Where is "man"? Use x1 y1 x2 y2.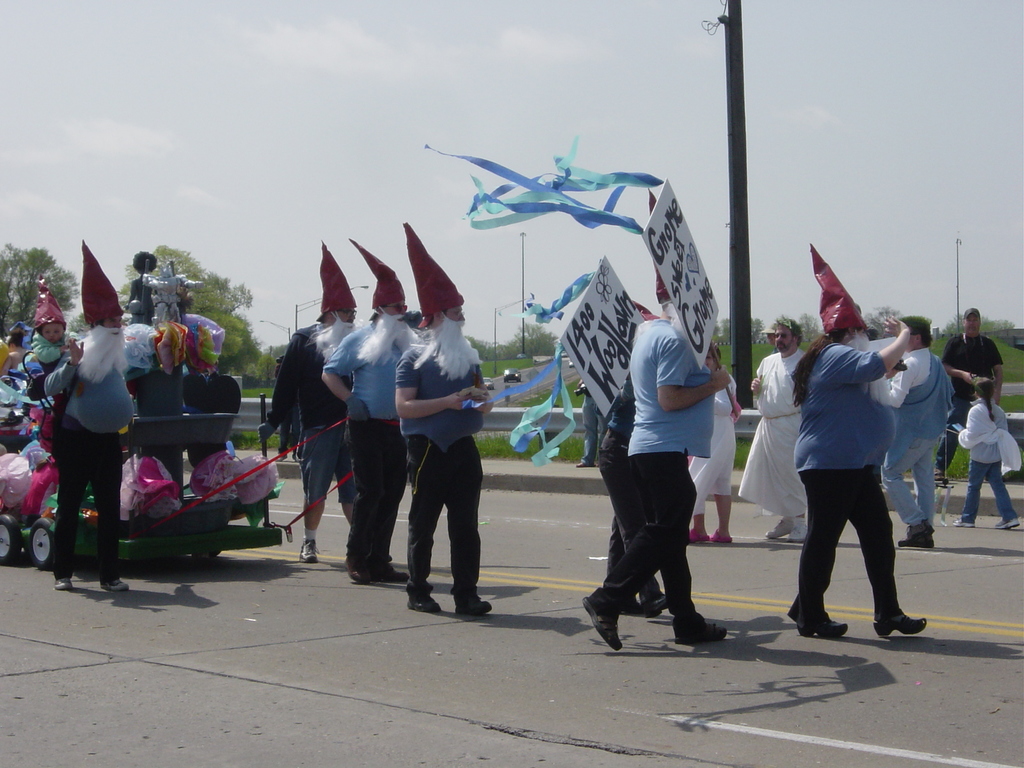
743 320 808 541.
